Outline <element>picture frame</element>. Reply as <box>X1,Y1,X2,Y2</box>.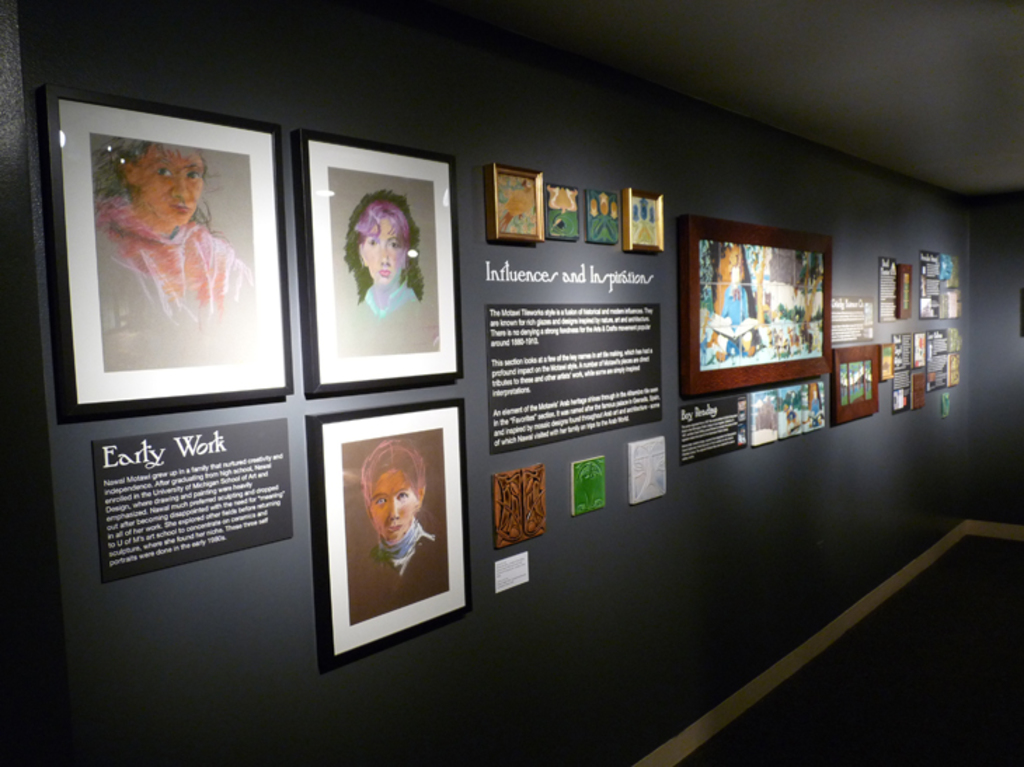
<box>46,83,293,422</box>.
